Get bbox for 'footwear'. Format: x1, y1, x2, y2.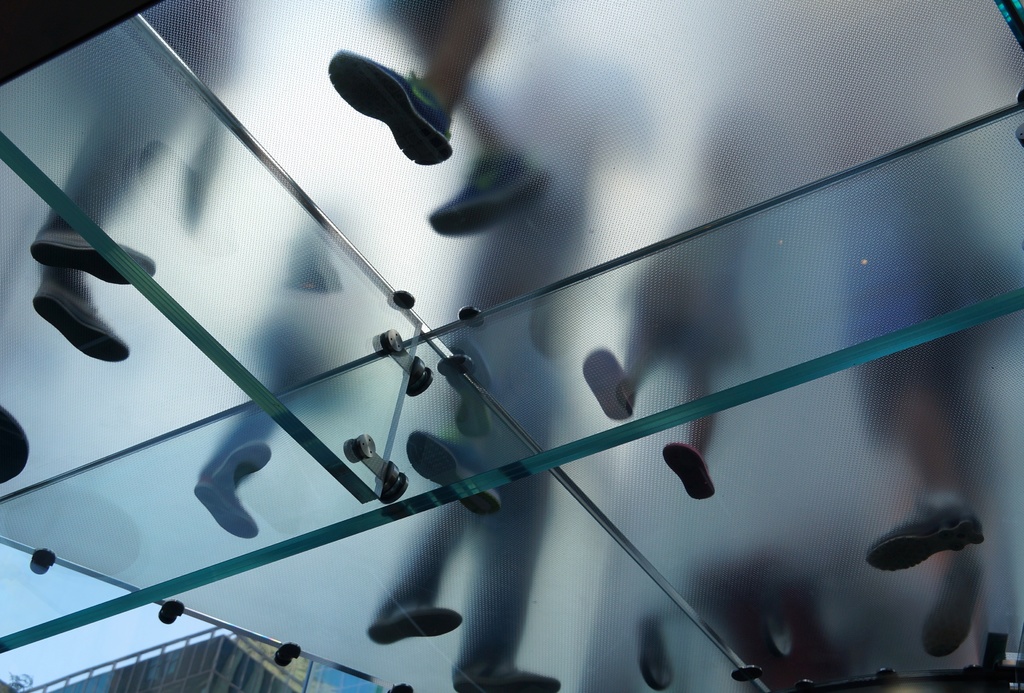
36, 270, 130, 368.
